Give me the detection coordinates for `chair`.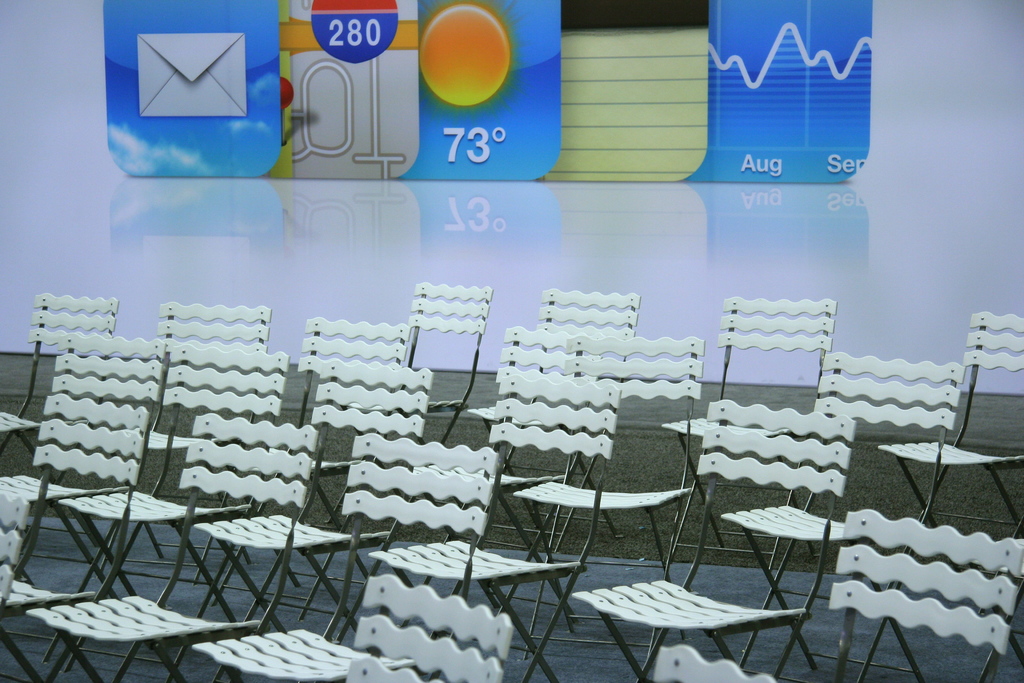
{"left": 465, "top": 286, "right": 645, "bottom": 554}.
